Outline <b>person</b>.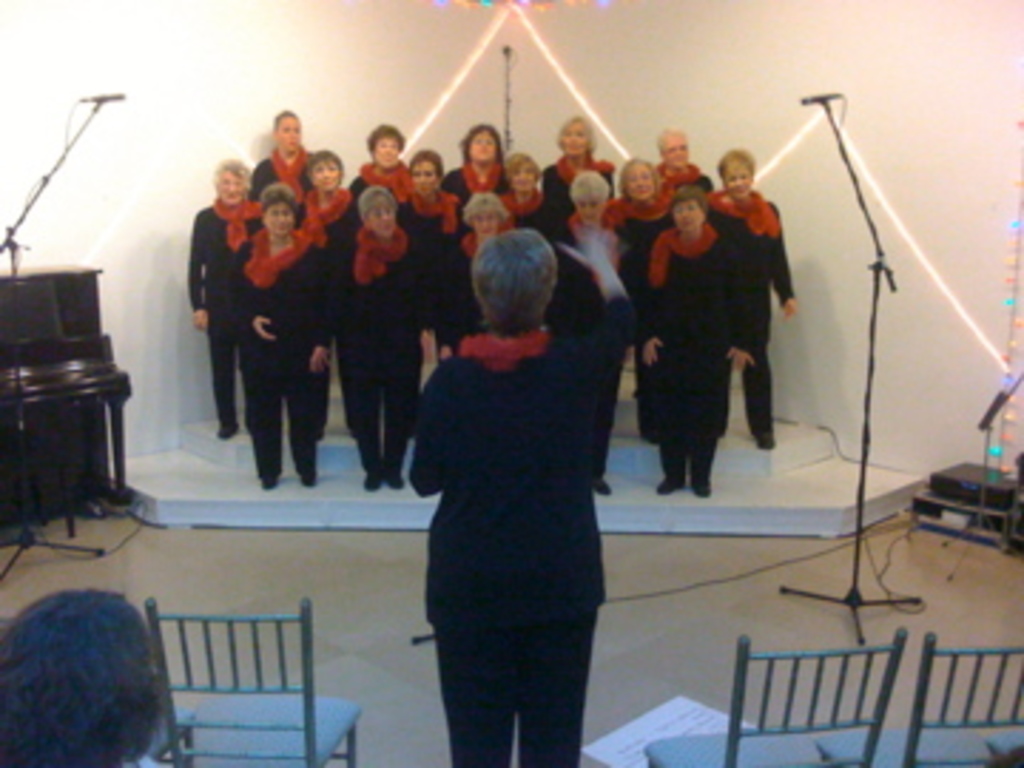
Outline: (left=253, top=108, right=307, bottom=205).
